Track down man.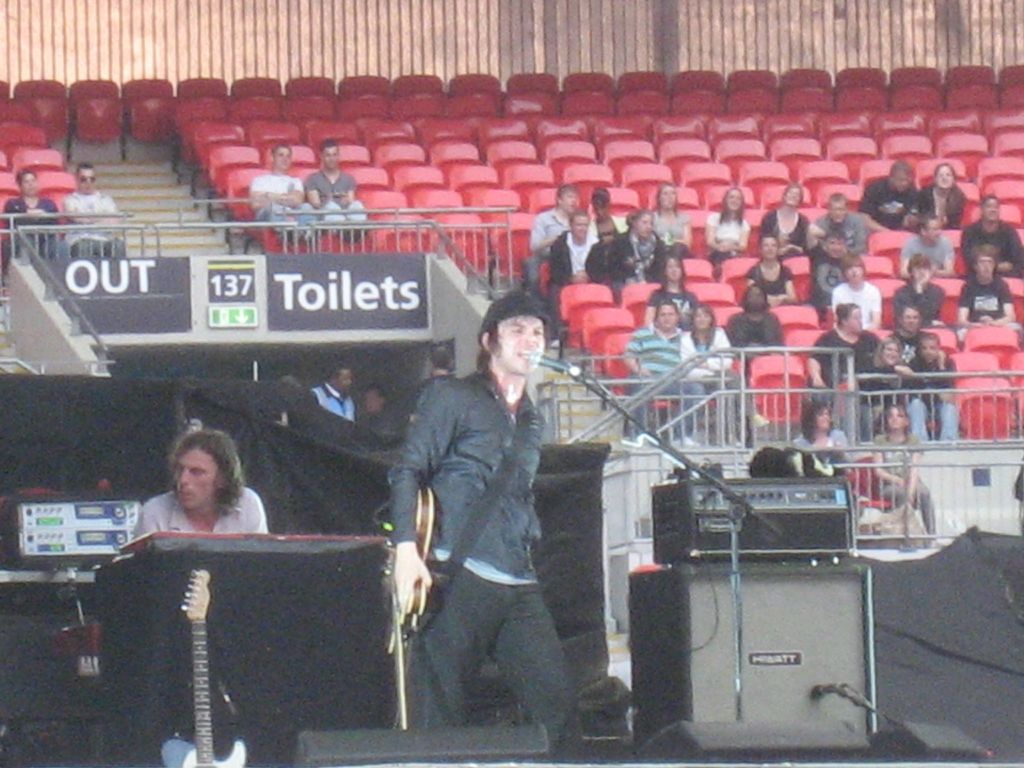
Tracked to select_region(815, 193, 870, 253).
